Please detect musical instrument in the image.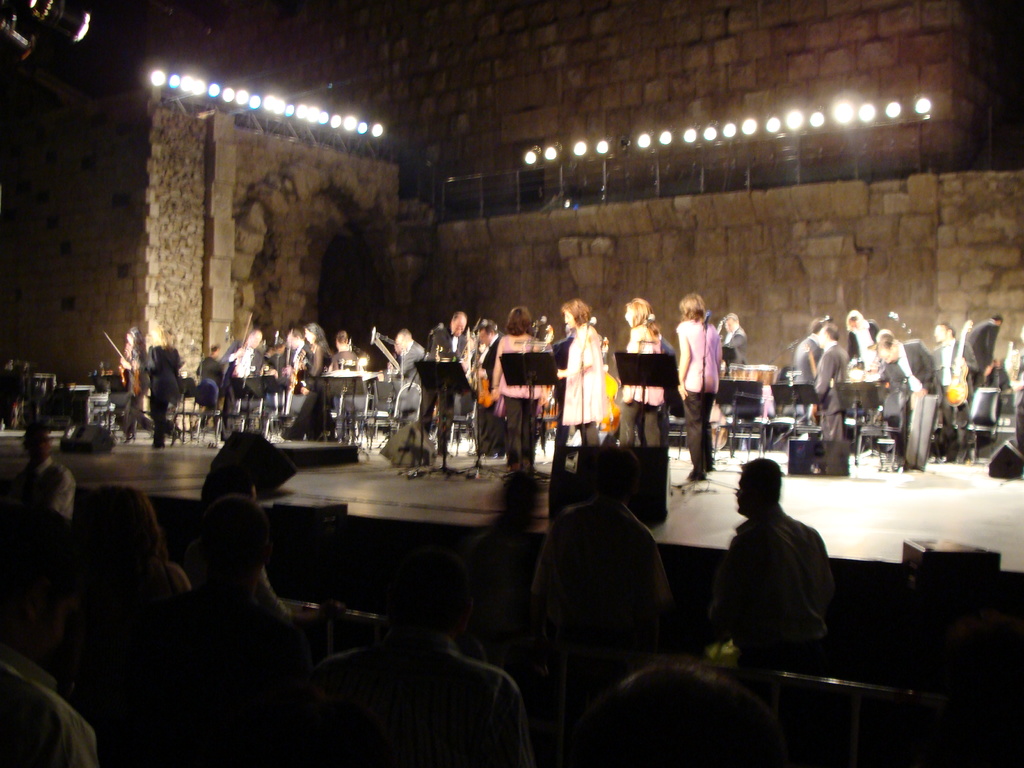
bbox=(944, 319, 972, 408).
